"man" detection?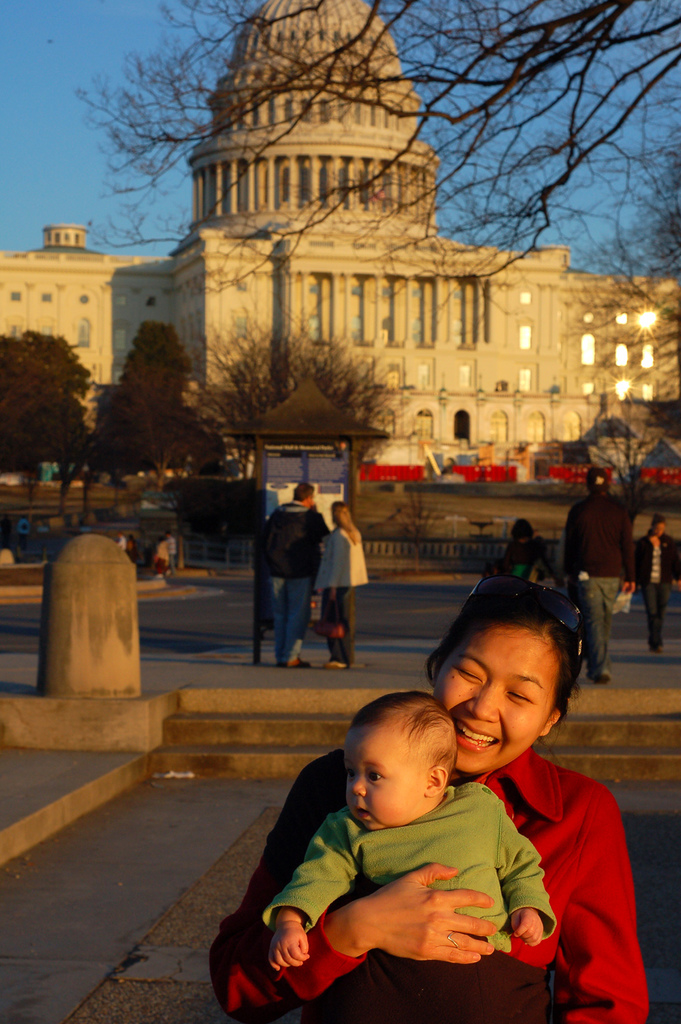
x1=251, y1=465, x2=326, y2=679
